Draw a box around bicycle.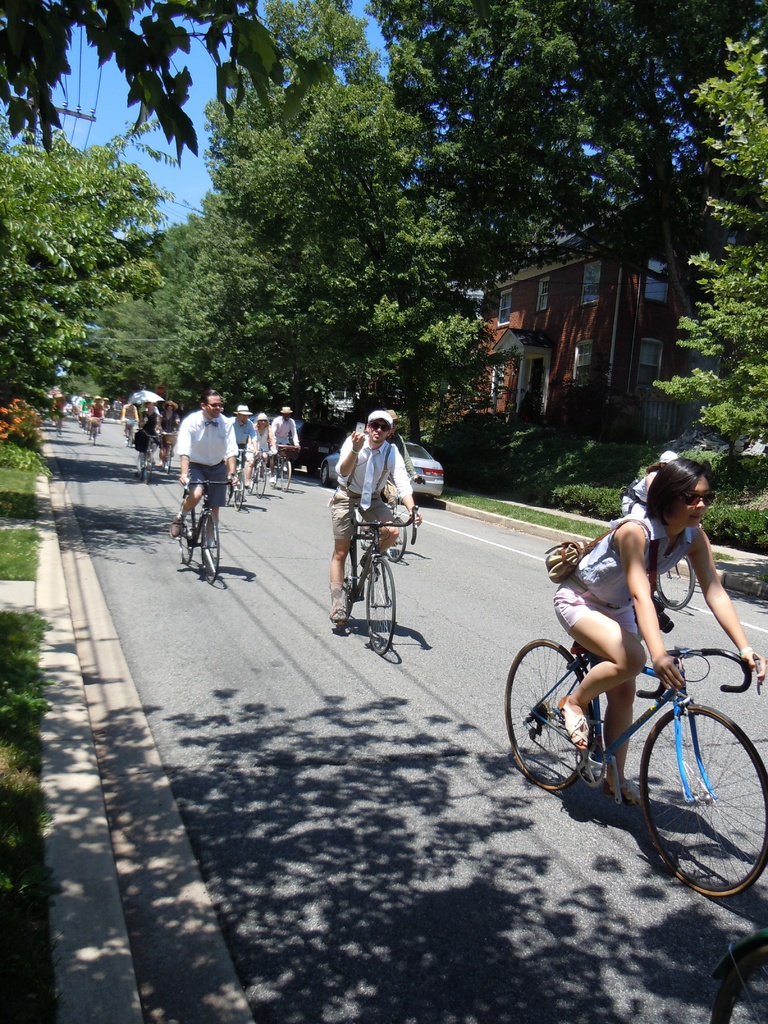
162/468/234/587.
